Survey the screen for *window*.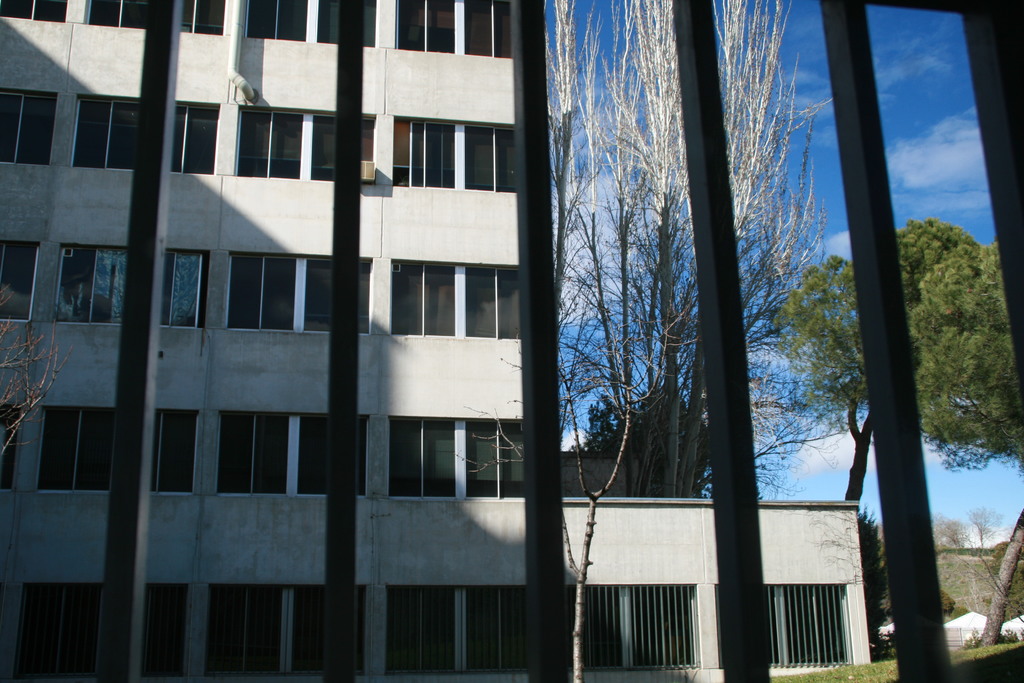
Survey found: x1=39, y1=406, x2=118, y2=490.
